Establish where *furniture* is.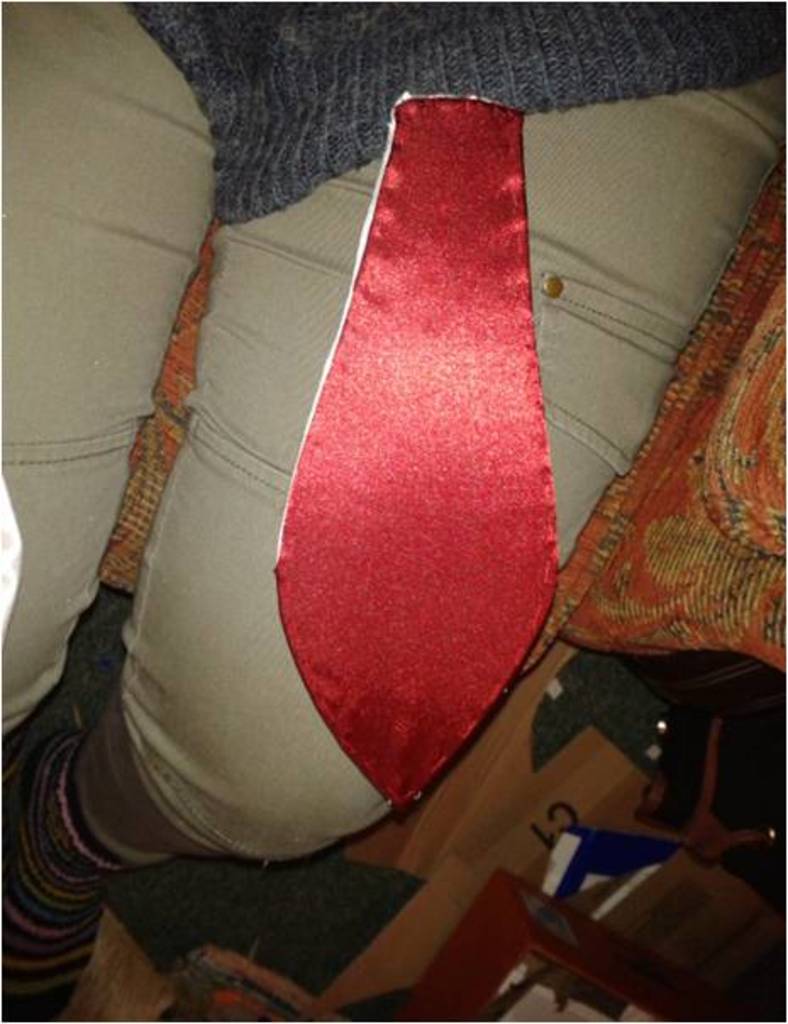
Established at <bbox>388, 865, 705, 1022</bbox>.
